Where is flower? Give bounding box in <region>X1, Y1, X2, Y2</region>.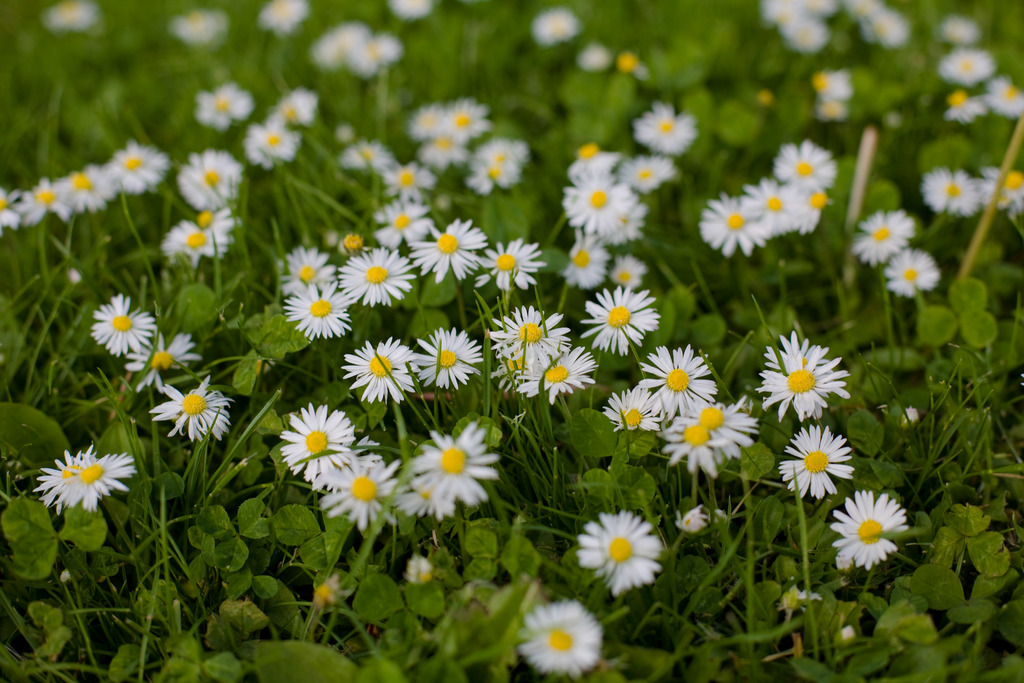
<region>520, 600, 601, 680</region>.
